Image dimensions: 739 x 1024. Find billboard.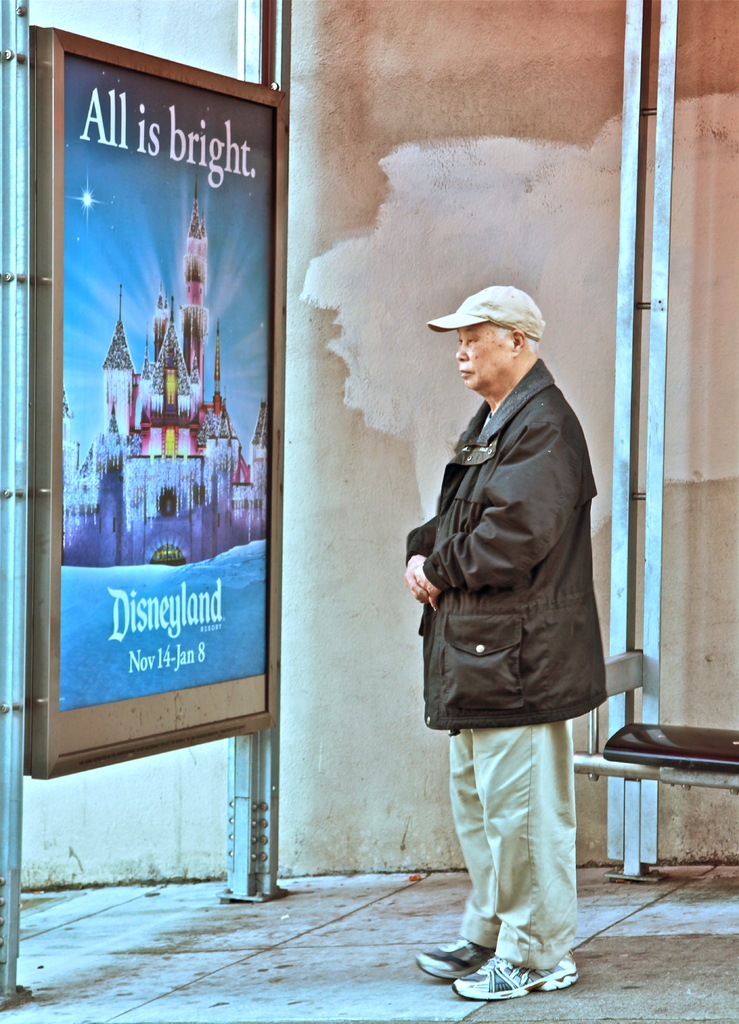
box(44, 58, 267, 698).
